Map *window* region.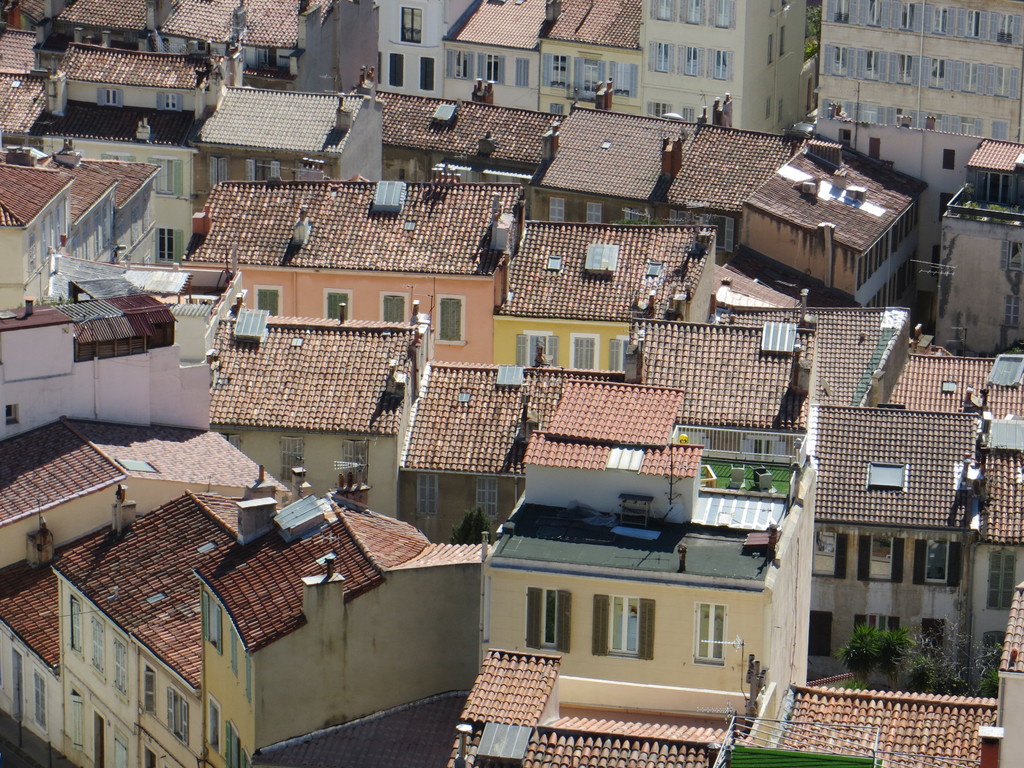
Mapped to {"left": 436, "top": 298, "right": 465, "bottom": 344}.
